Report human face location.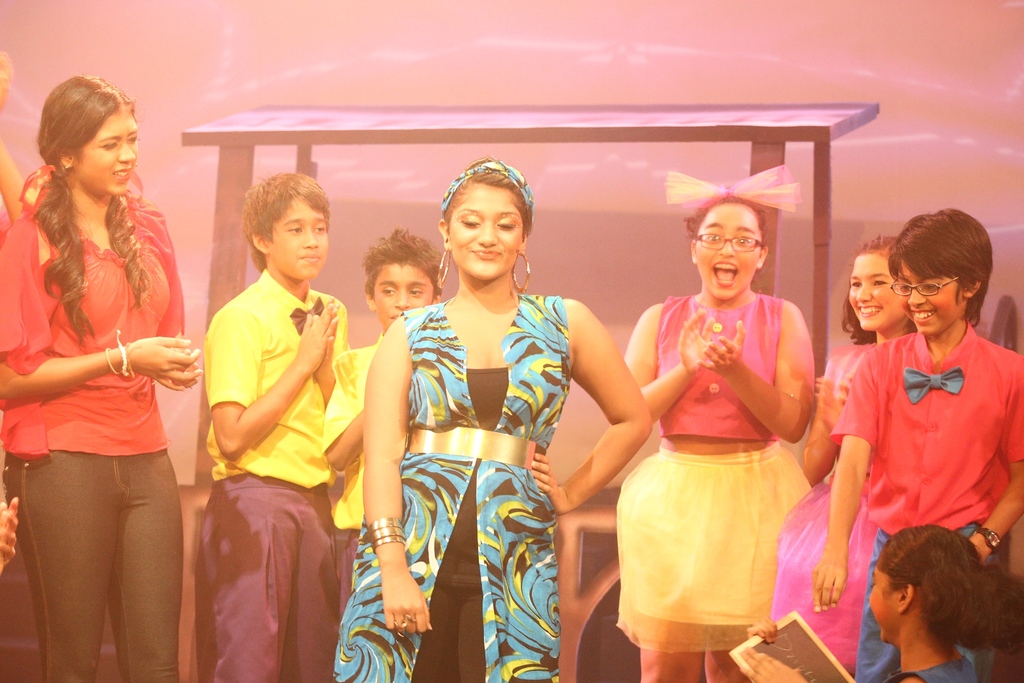
Report: (left=449, top=179, right=528, bottom=277).
